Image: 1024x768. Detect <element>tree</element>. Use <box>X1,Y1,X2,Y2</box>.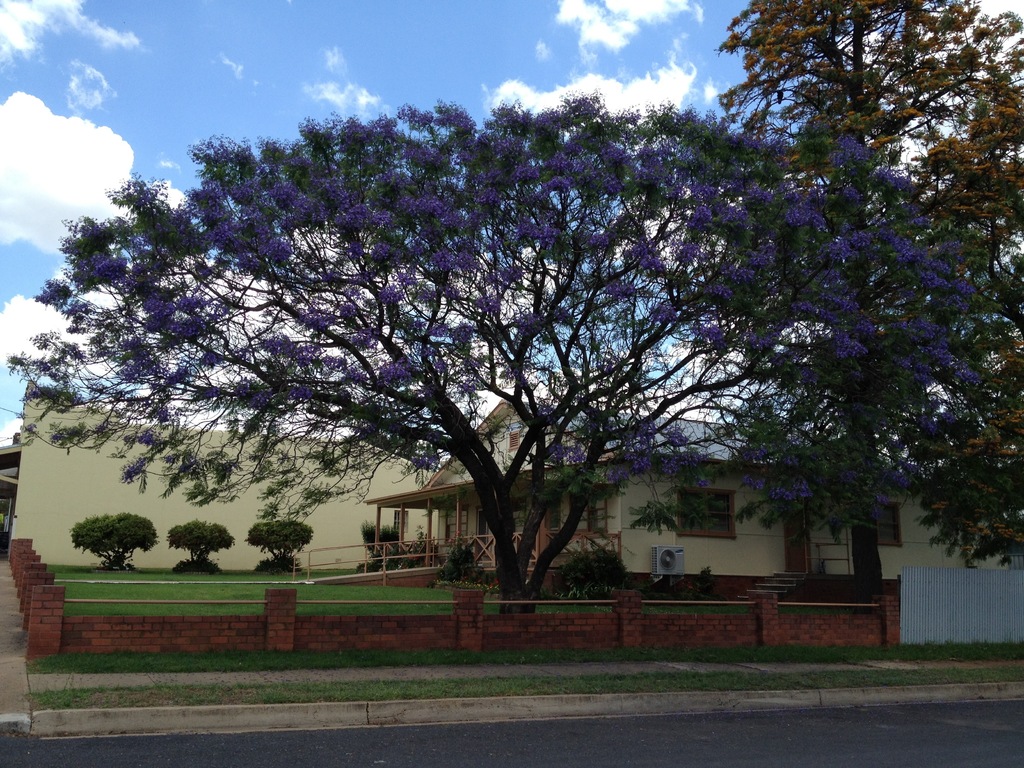
<box>72,515,158,570</box>.
